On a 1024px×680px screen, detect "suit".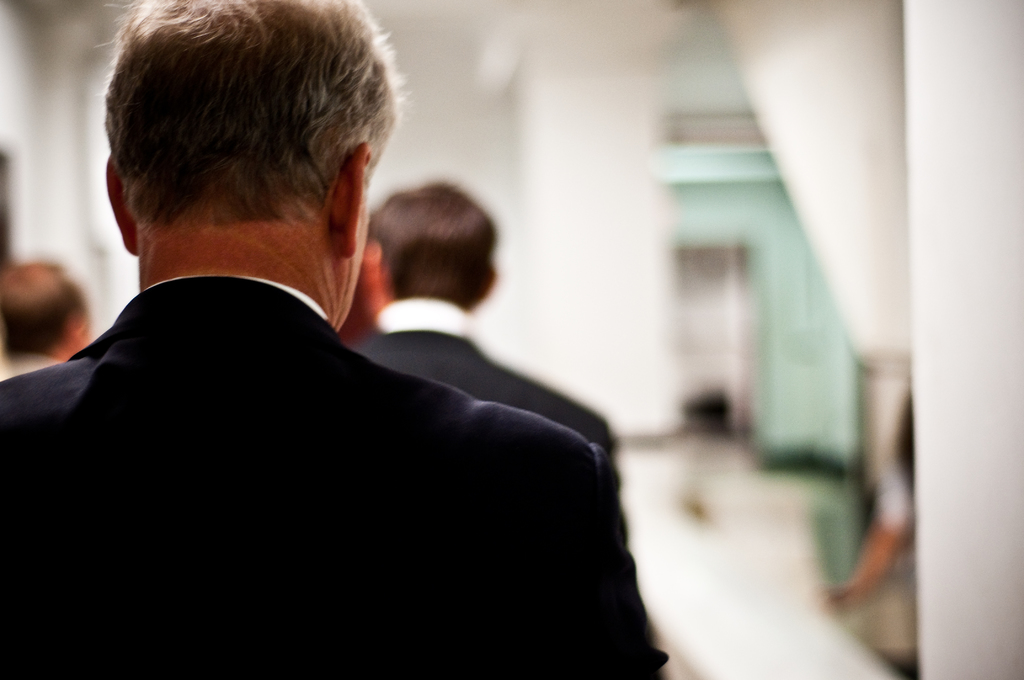
x1=342 y1=296 x2=614 y2=457.
